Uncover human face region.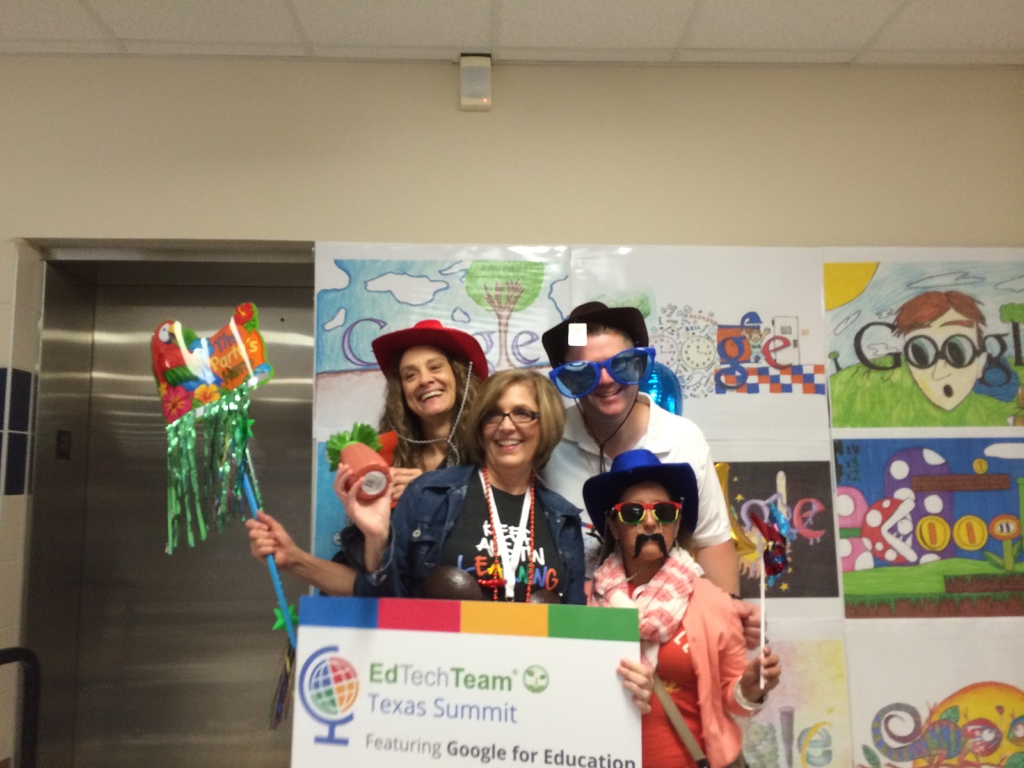
Uncovered: select_region(907, 309, 980, 408).
